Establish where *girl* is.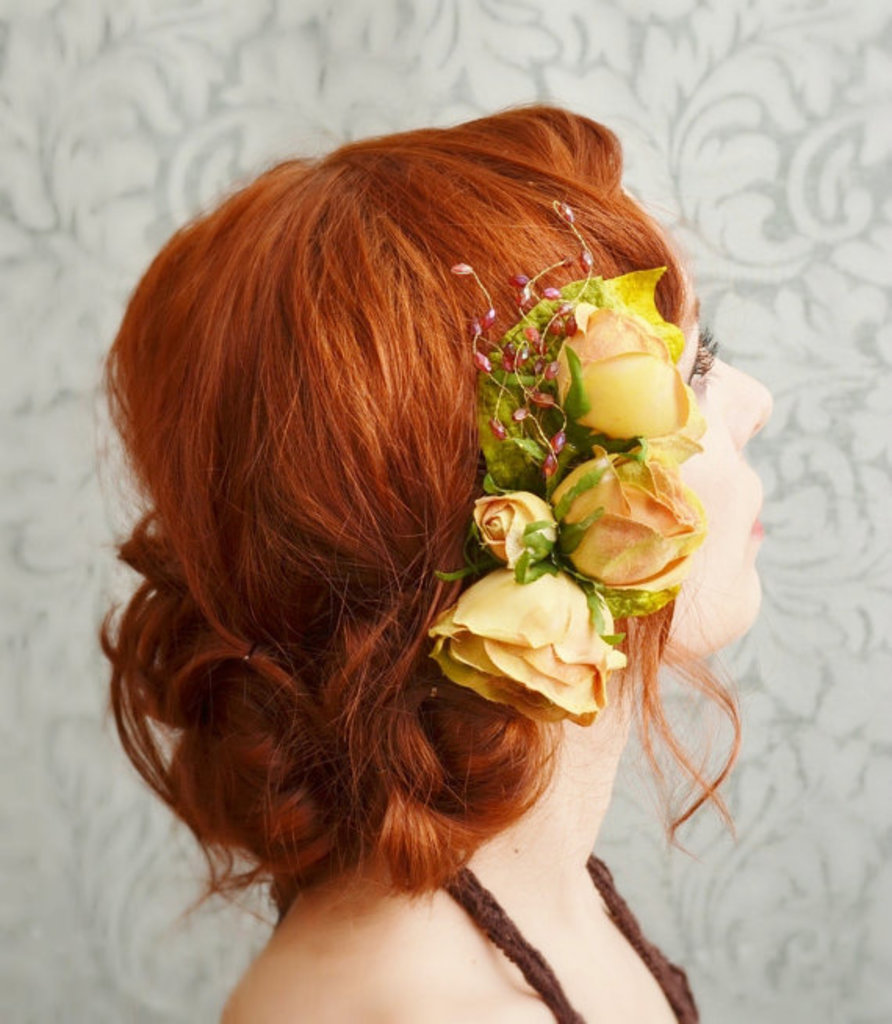
Established at rect(92, 103, 778, 1022).
